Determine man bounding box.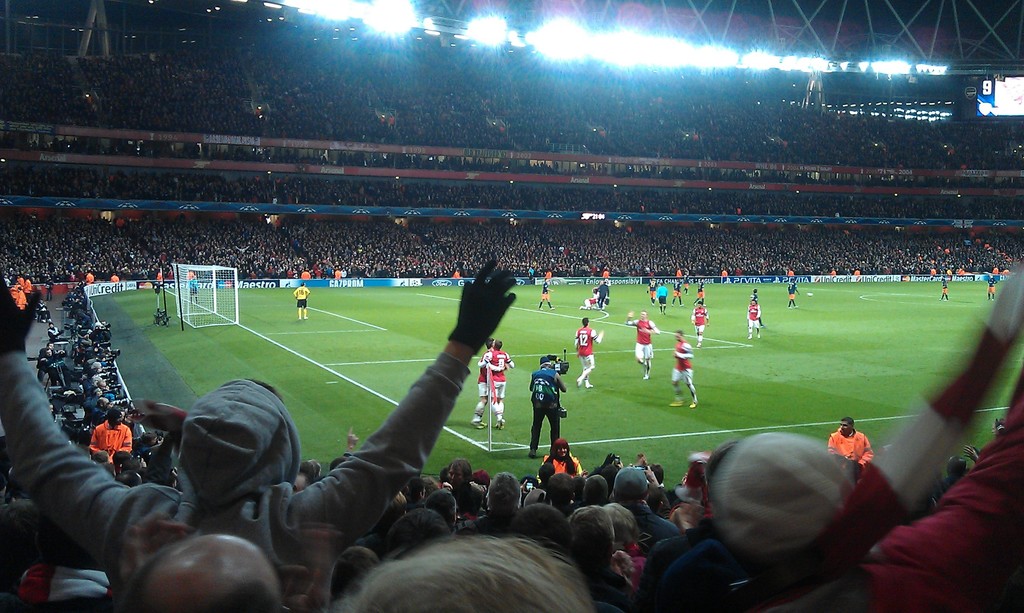
Determined: <box>155,269,164,279</box>.
